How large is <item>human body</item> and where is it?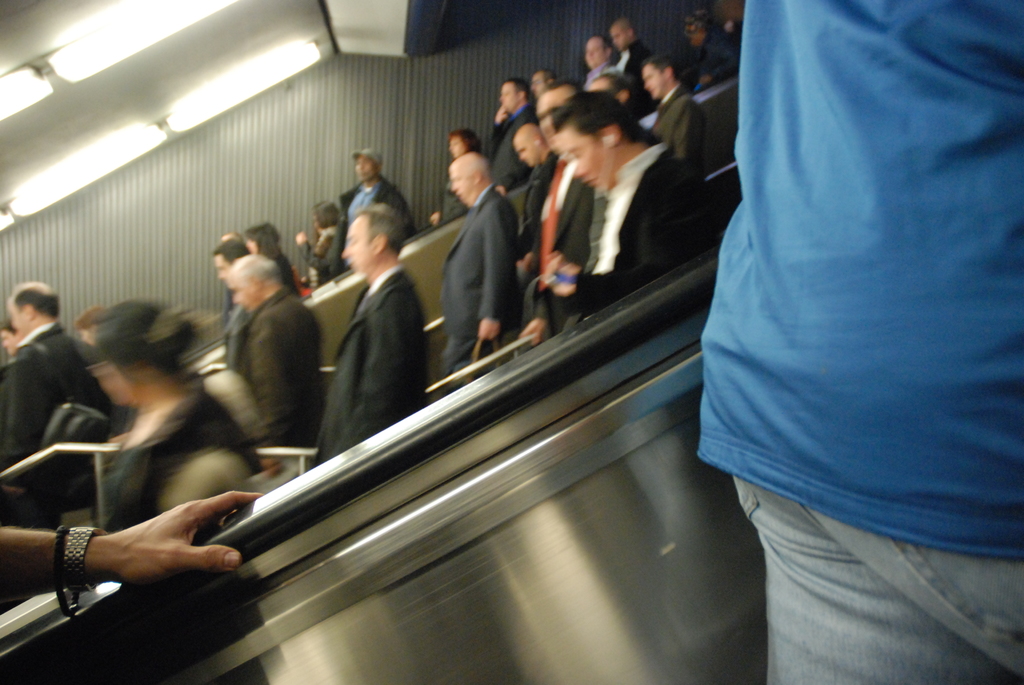
Bounding box: [311, 200, 430, 461].
